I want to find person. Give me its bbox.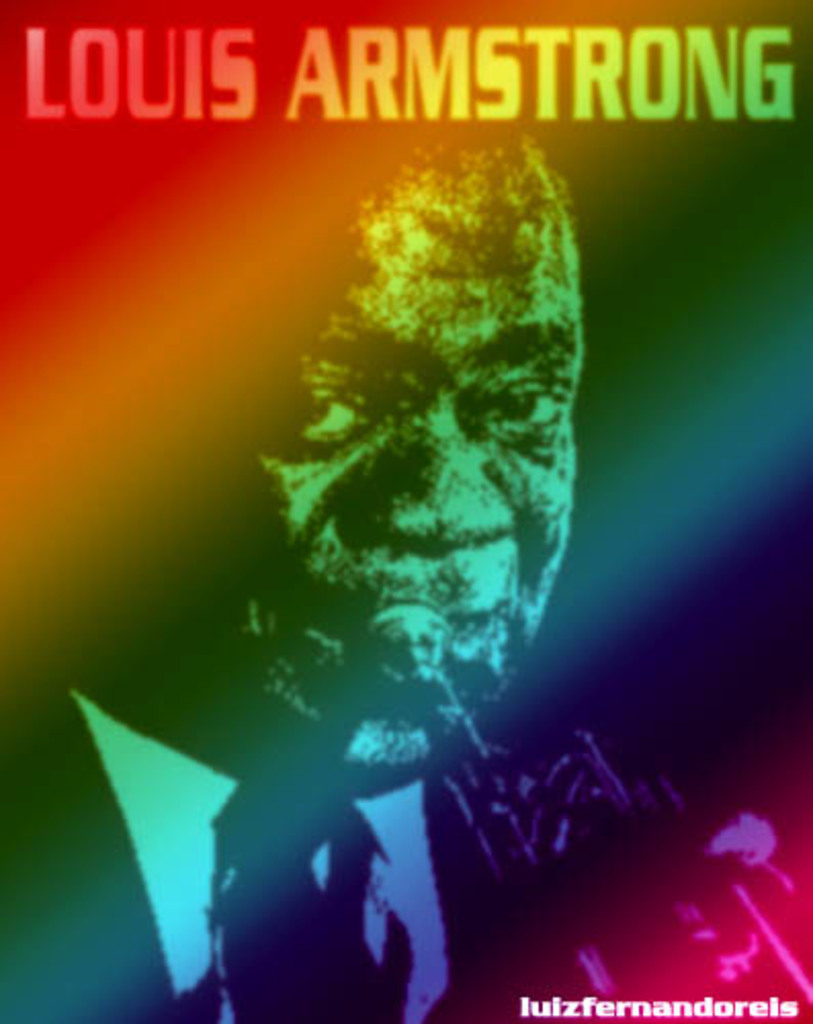
10/106/805/1022.
